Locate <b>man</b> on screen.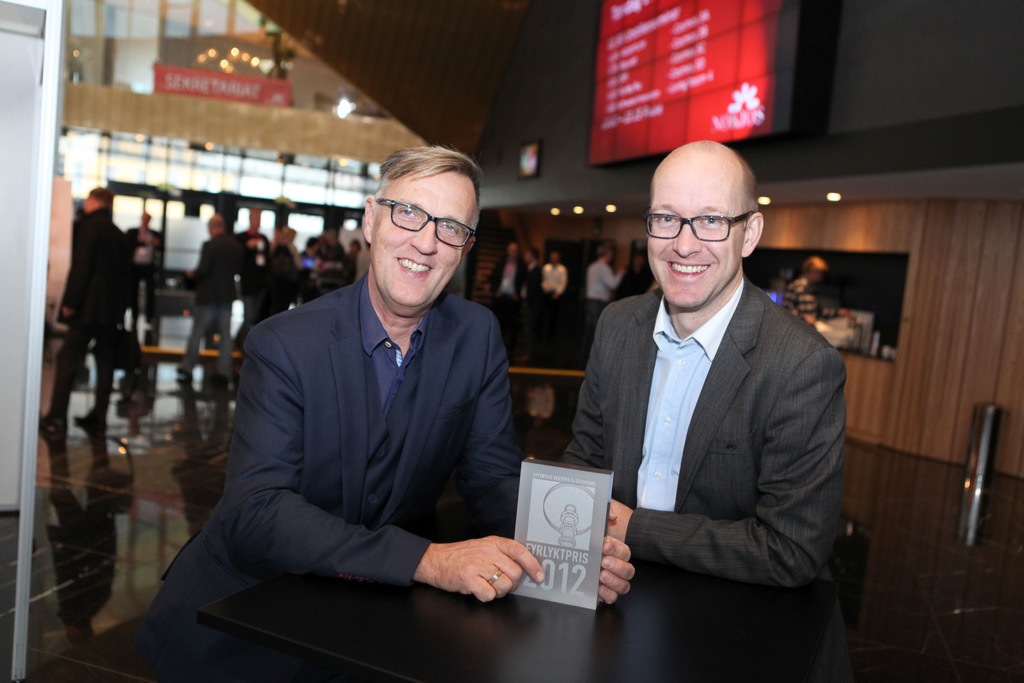
On screen at {"left": 39, "top": 188, "right": 135, "bottom": 447}.
